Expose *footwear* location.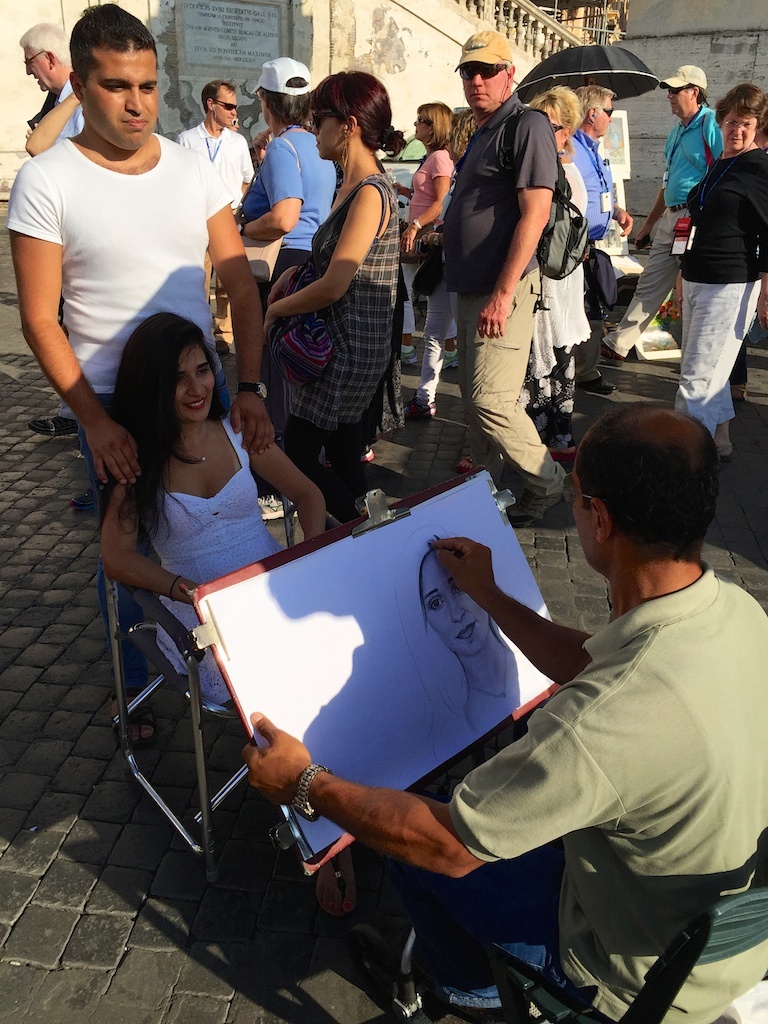
Exposed at l=407, t=345, r=416, b=368.
